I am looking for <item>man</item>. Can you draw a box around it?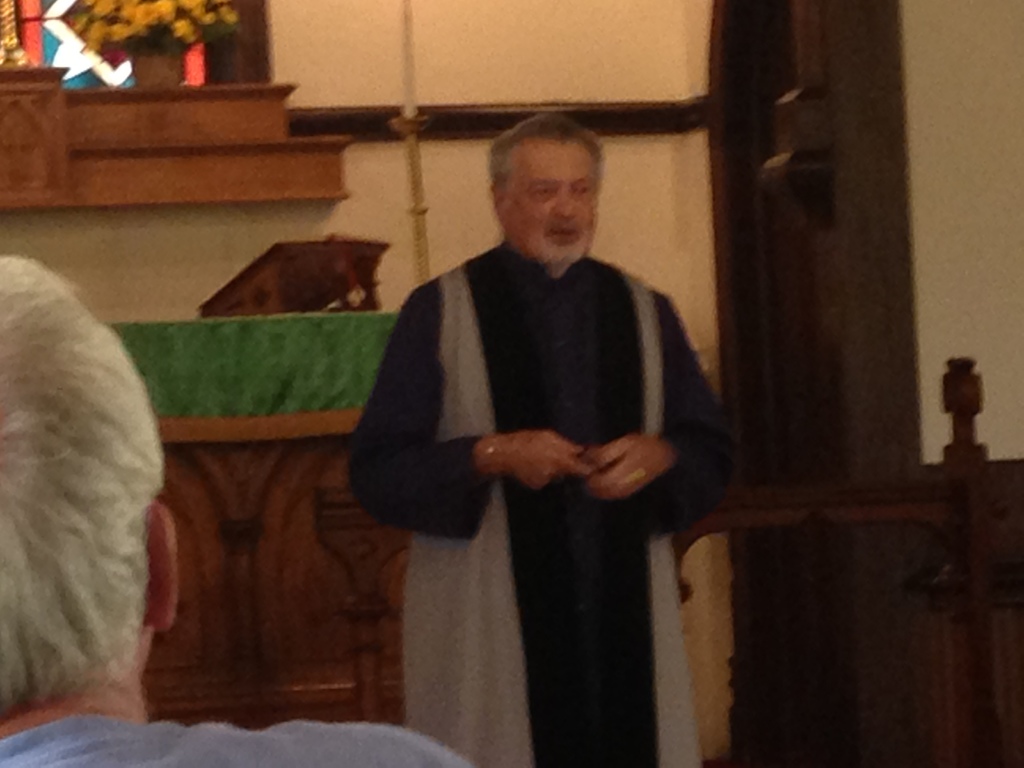
Sure, the bounding box is [332,113,748,767].
